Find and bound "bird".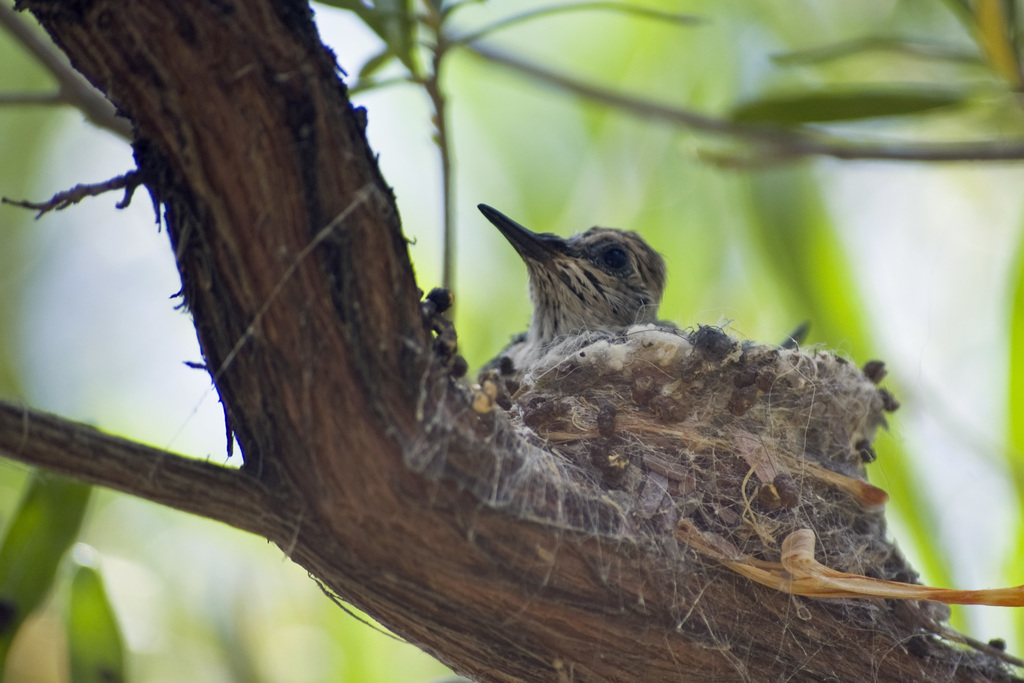
Bound: 476,202,956,616.
